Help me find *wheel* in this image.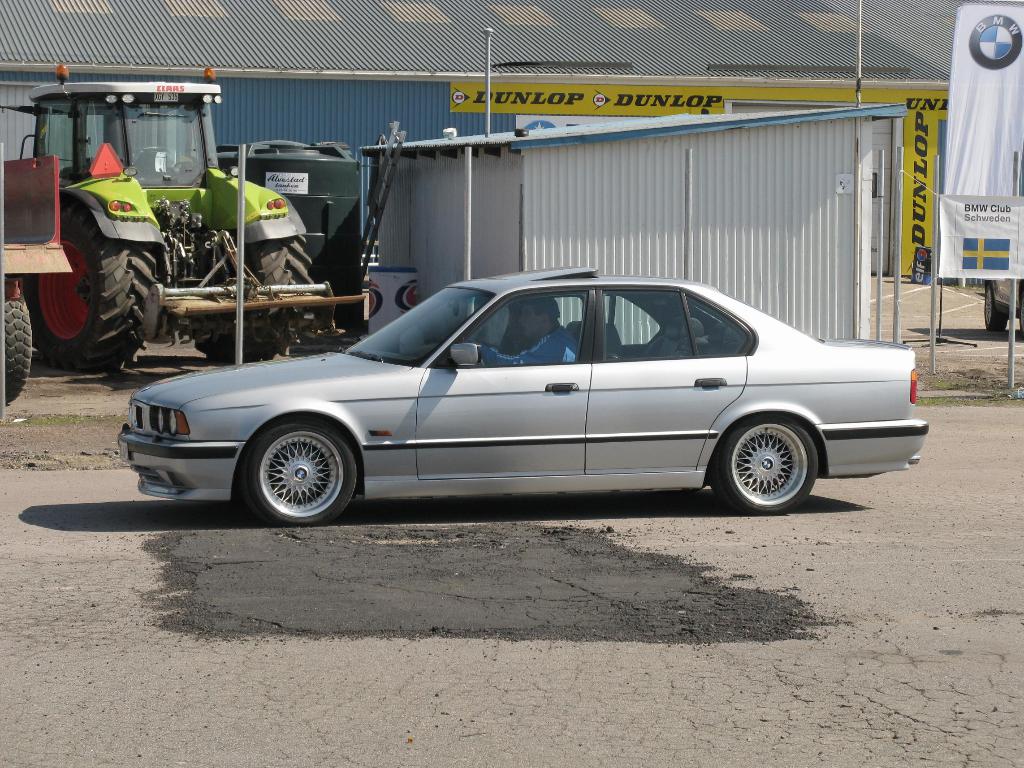
Found it: {"x1": 710, "y1": 414, "x2": 821, "y2": 516}.
